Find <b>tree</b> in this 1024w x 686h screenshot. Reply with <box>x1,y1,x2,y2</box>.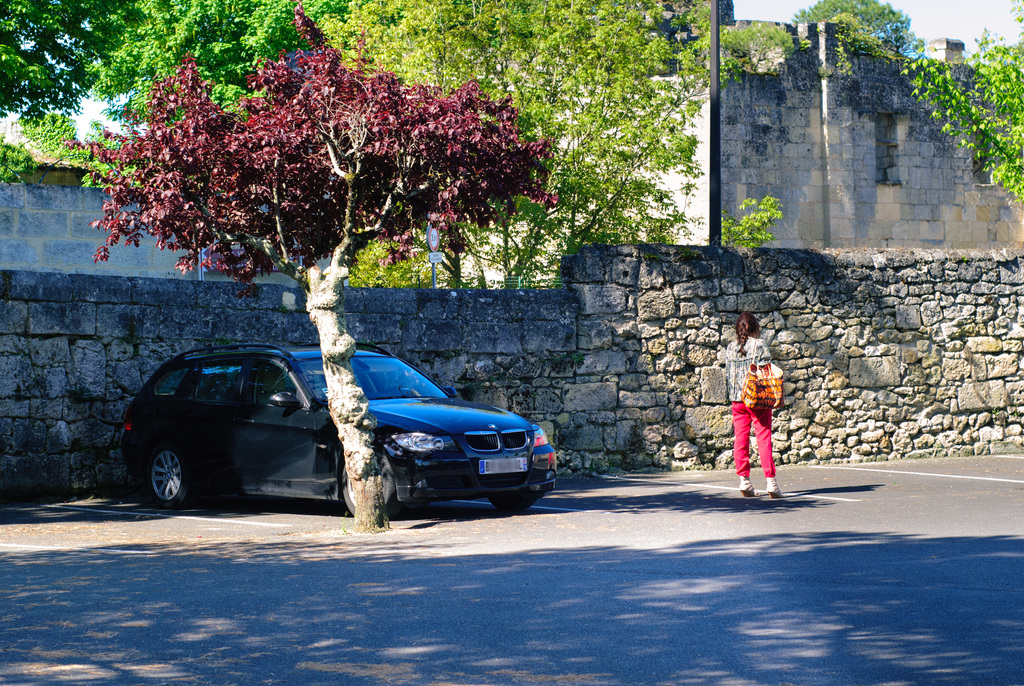
<box>792,0,918,73</box>.
